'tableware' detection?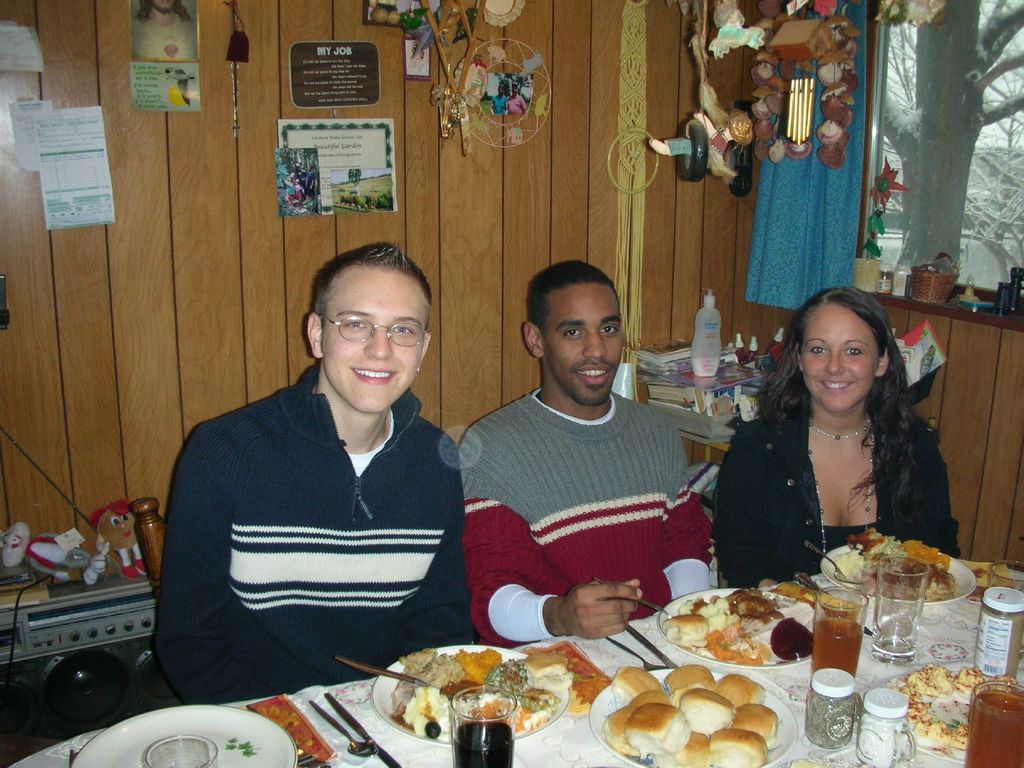
[x1=964, y1=673, x2=1023, y2=767]
